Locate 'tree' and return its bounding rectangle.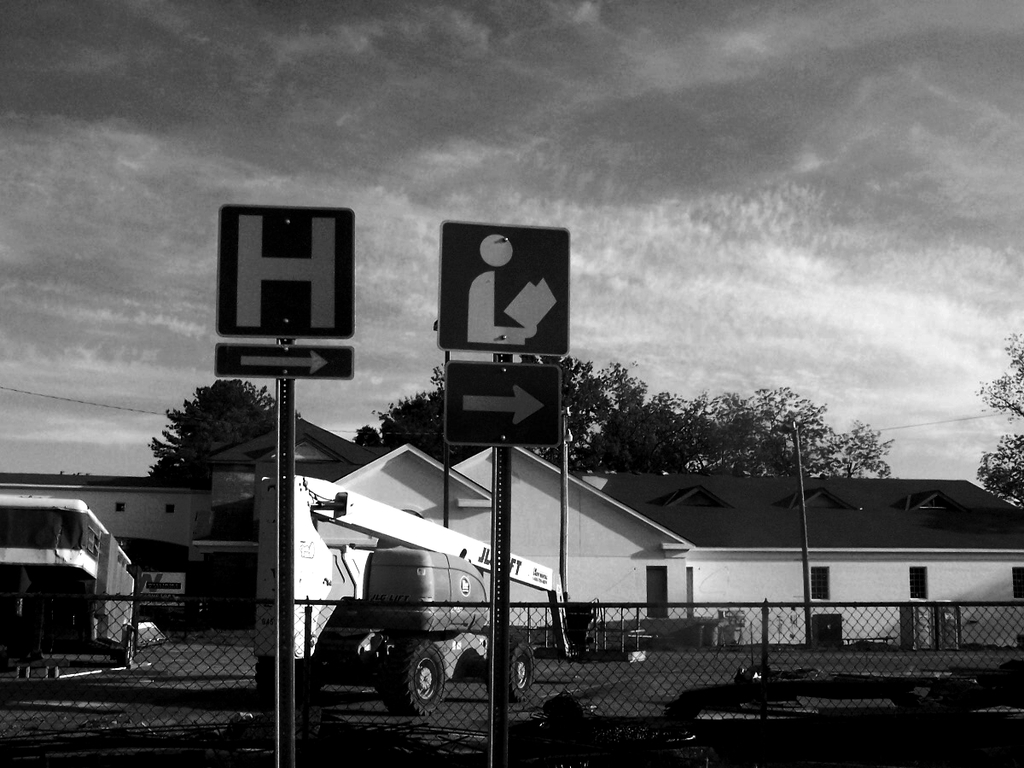
<box>979,323,1023,422</box>.
